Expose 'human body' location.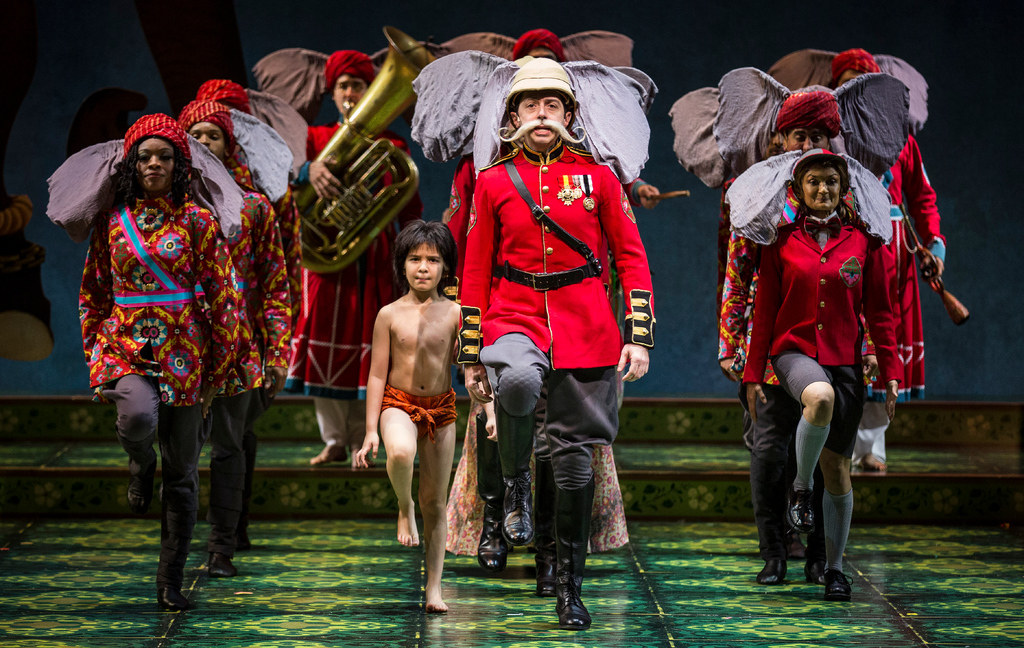
Exposed at 710,151,877,590.
